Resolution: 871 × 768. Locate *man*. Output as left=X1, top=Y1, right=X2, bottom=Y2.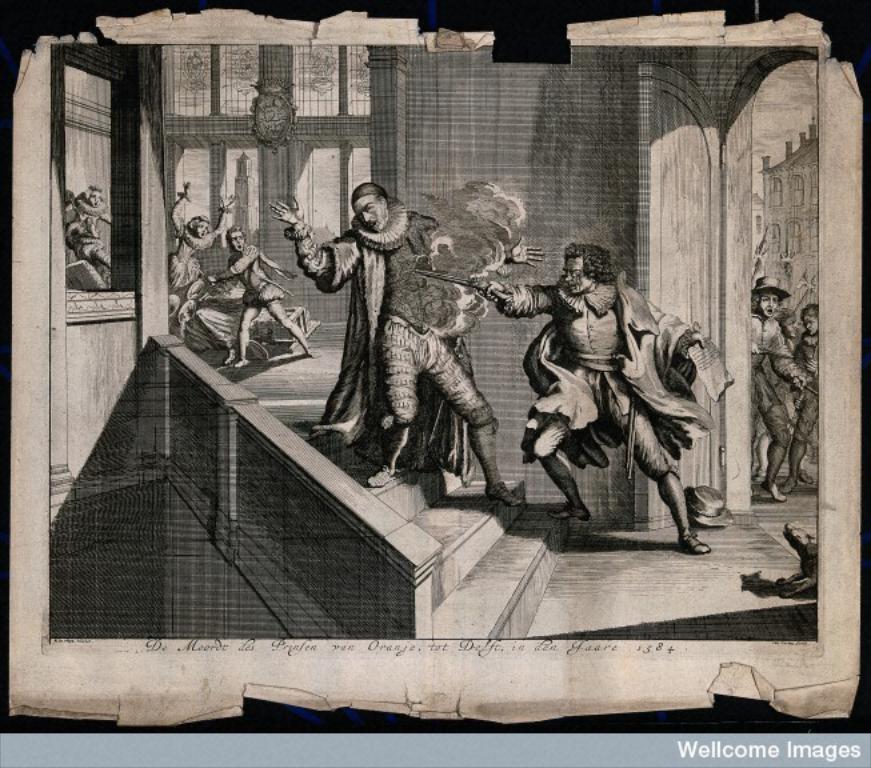
left=268, top=184, right=547, bottom=507.
